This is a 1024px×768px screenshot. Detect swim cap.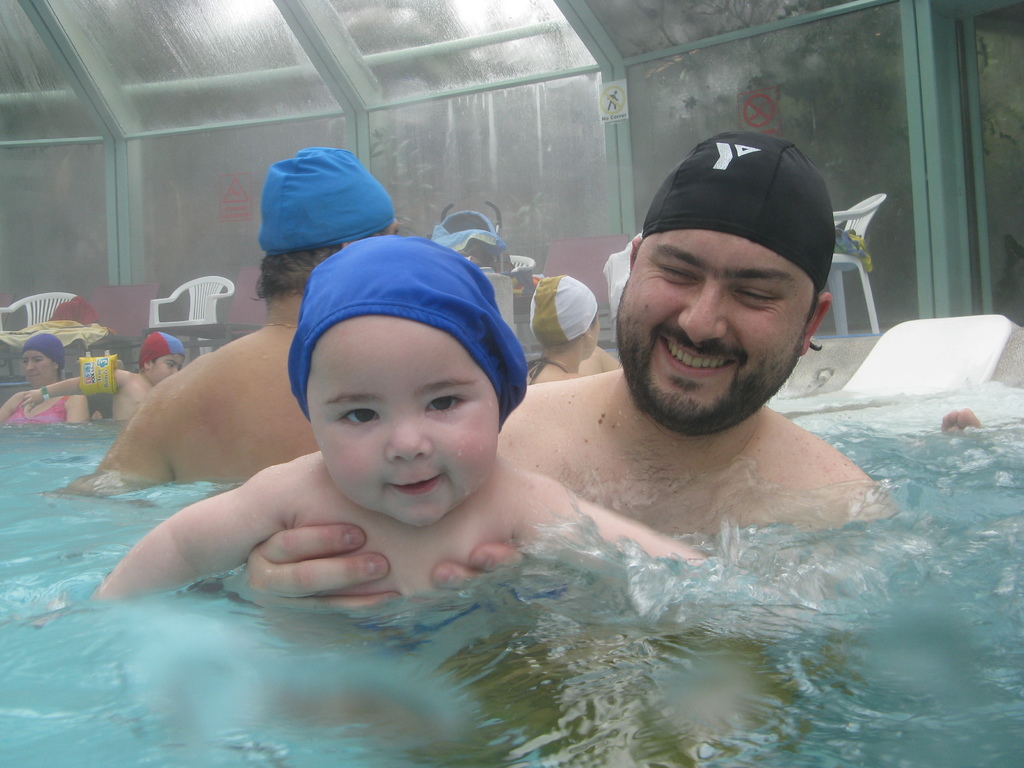
(525,269,600,346).
